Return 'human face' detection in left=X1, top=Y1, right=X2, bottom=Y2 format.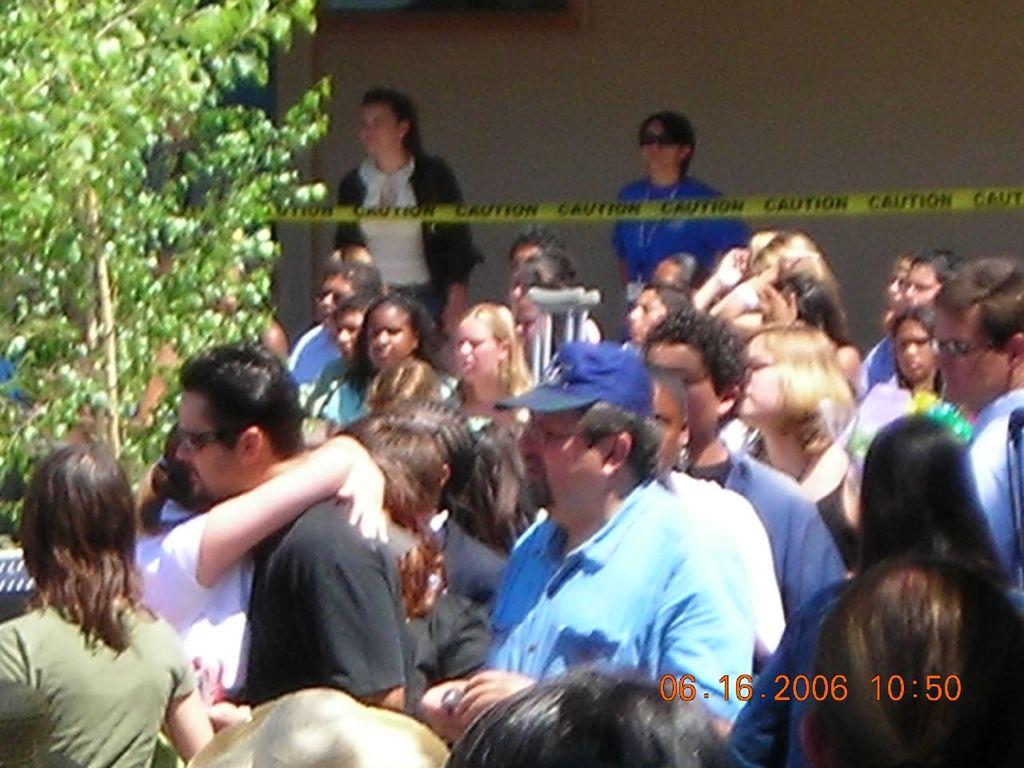
left=355, top=102, right=395, bottom=150.
